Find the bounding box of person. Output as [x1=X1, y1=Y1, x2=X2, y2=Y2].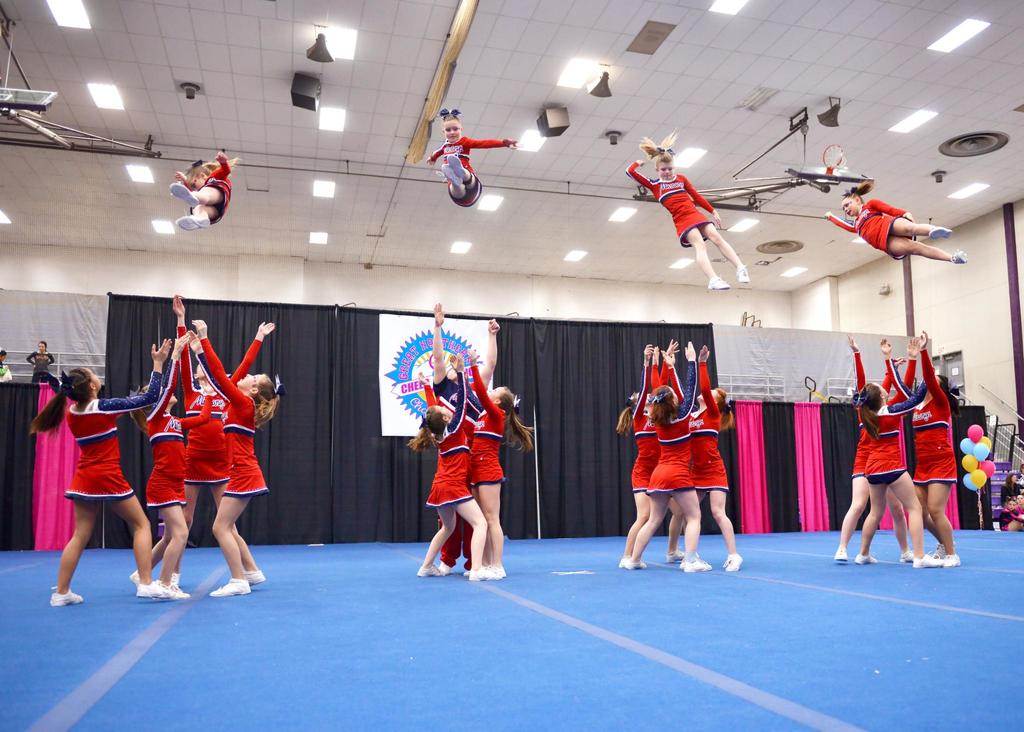
[x1=51, y1=333, x2=166, y2=620].
